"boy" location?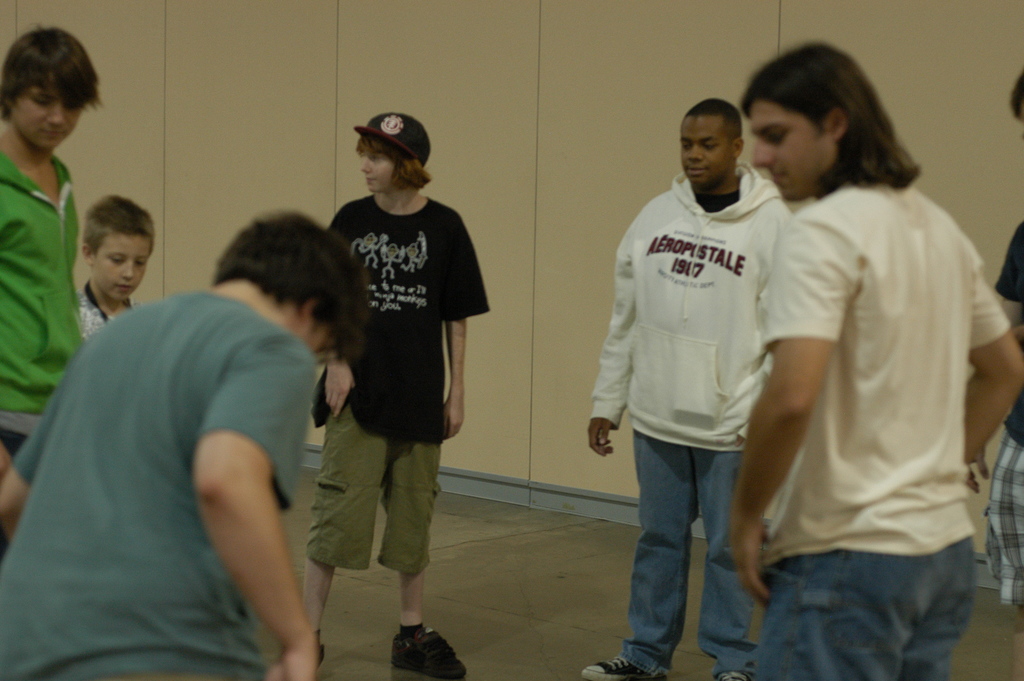
select_region(572, 83, 828, 663)
